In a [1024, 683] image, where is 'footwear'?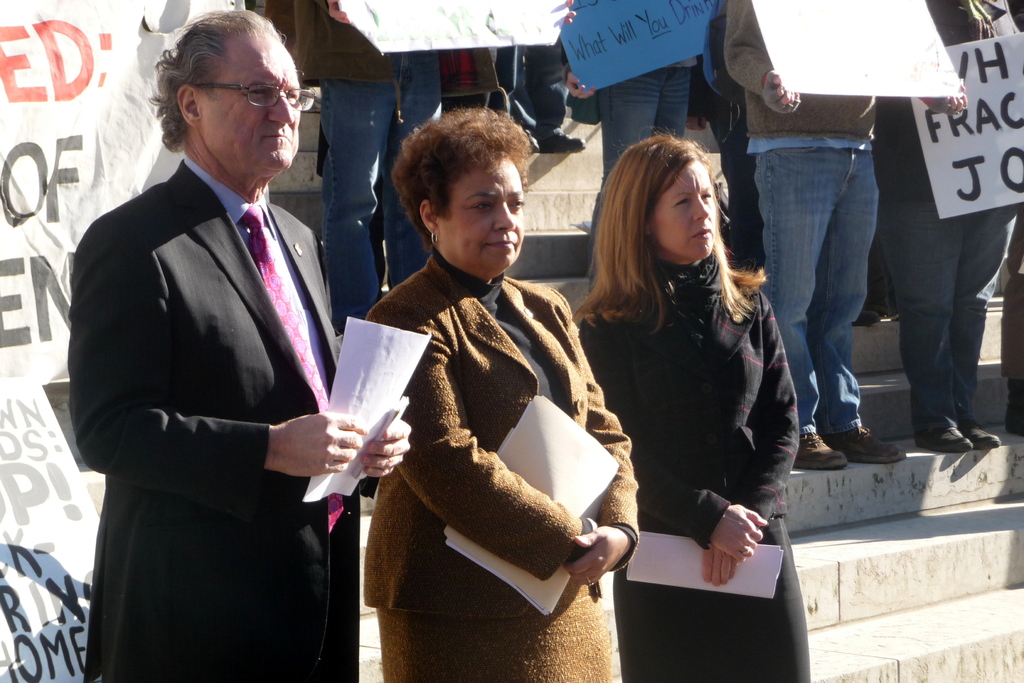
detection(1003, 378, 1023, 436).
